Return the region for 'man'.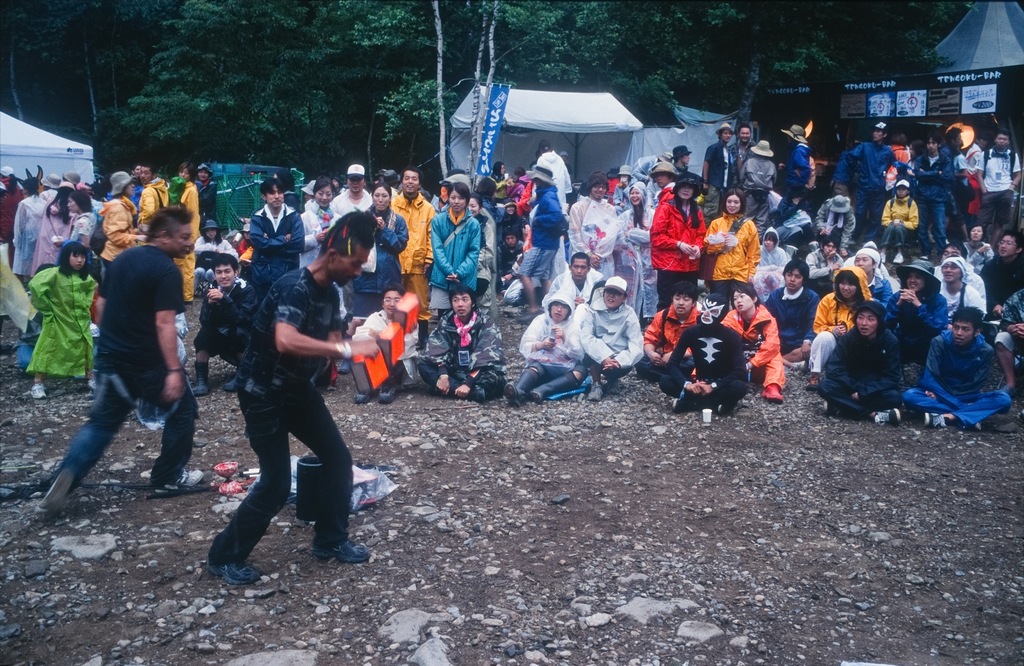
(764, 261, 822, 374).
